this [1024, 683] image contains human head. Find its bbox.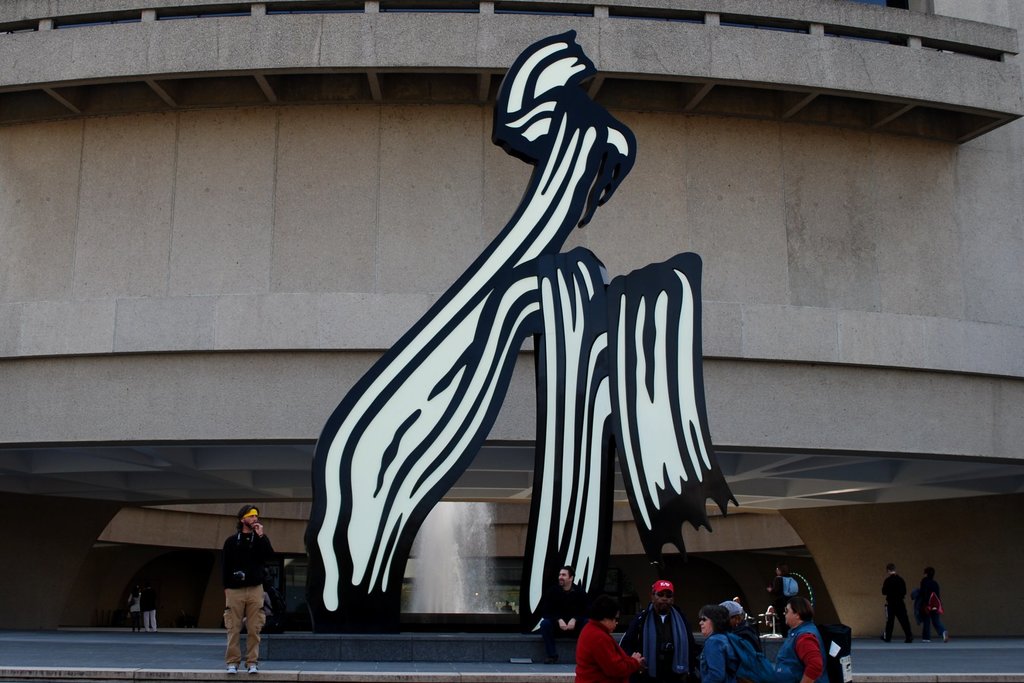
(650, 578, 675, 617).
